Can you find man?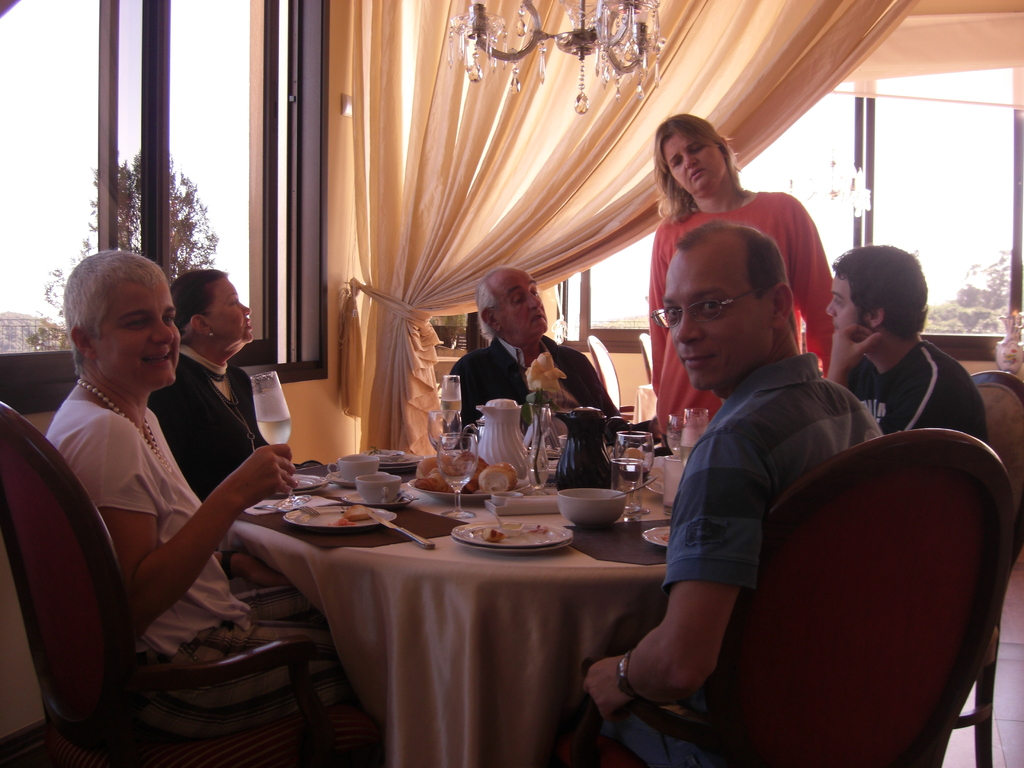
Yes, bounding box: 820,243,995,444.
